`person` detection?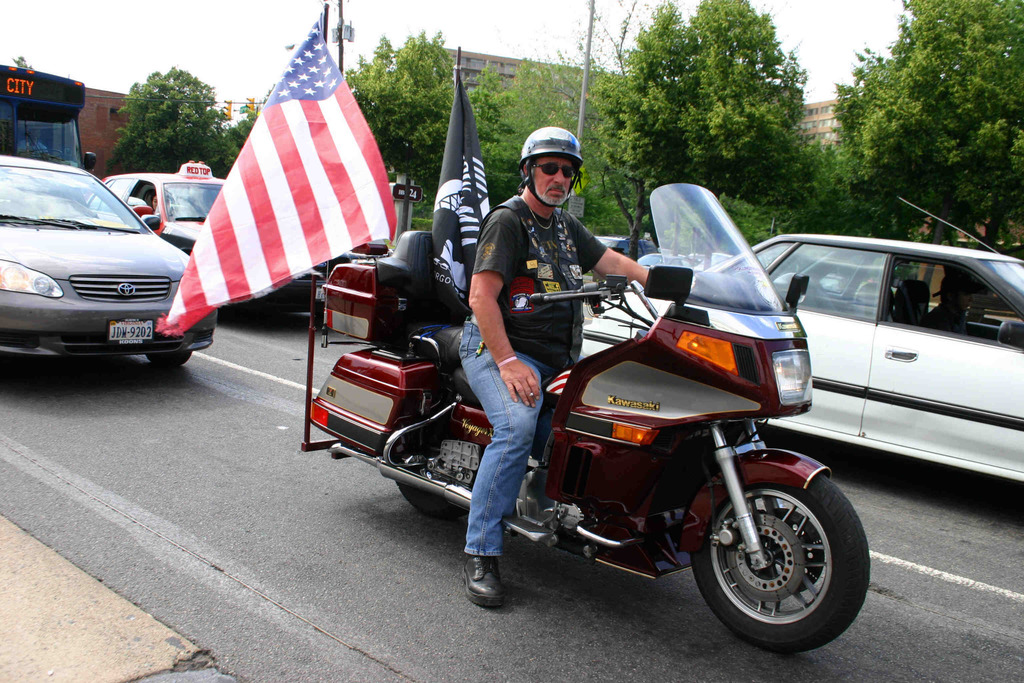
463/124/648/608
